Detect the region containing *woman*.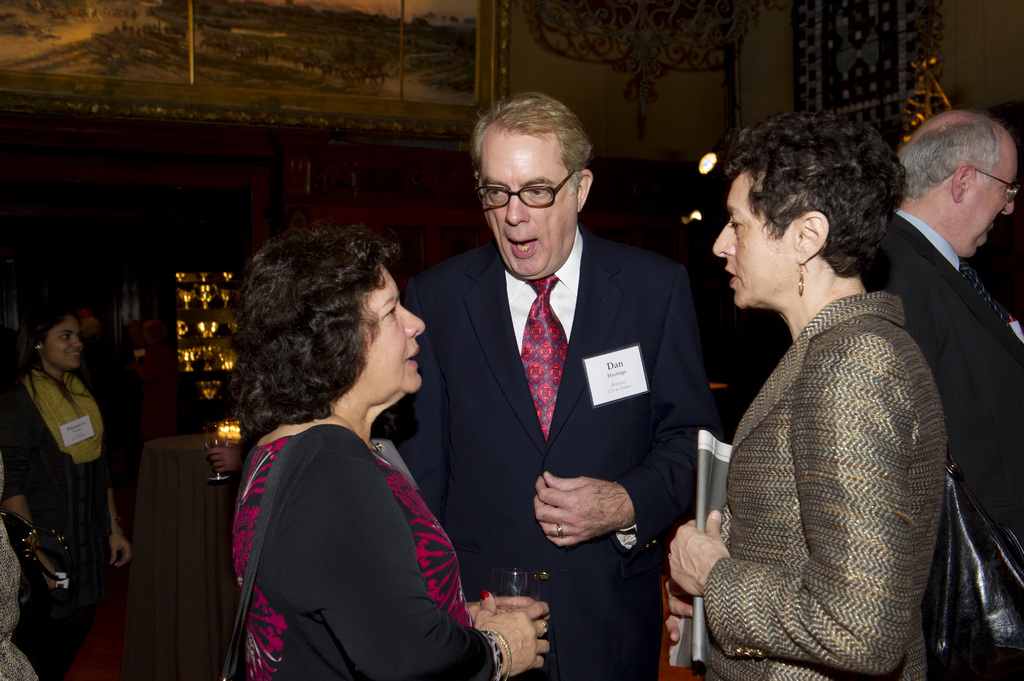
select_region(662, 106, 950, 680).
